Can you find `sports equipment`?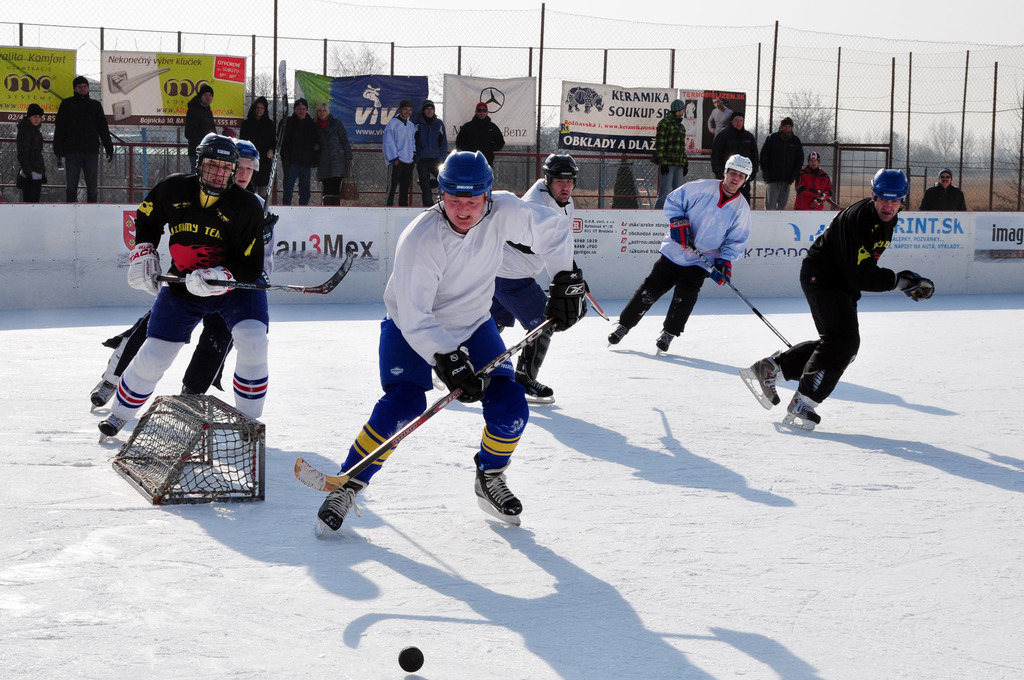
Yes, bounding box: 708,258,732,289.
